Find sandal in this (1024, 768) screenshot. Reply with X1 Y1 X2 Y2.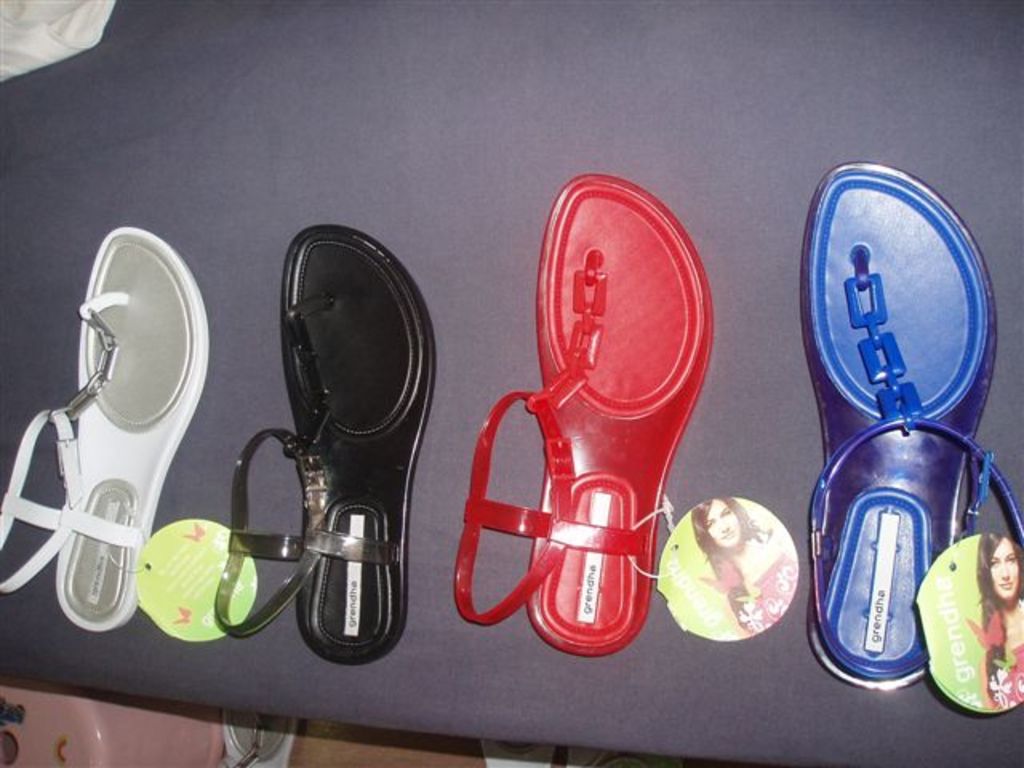
214 227 446 669.
